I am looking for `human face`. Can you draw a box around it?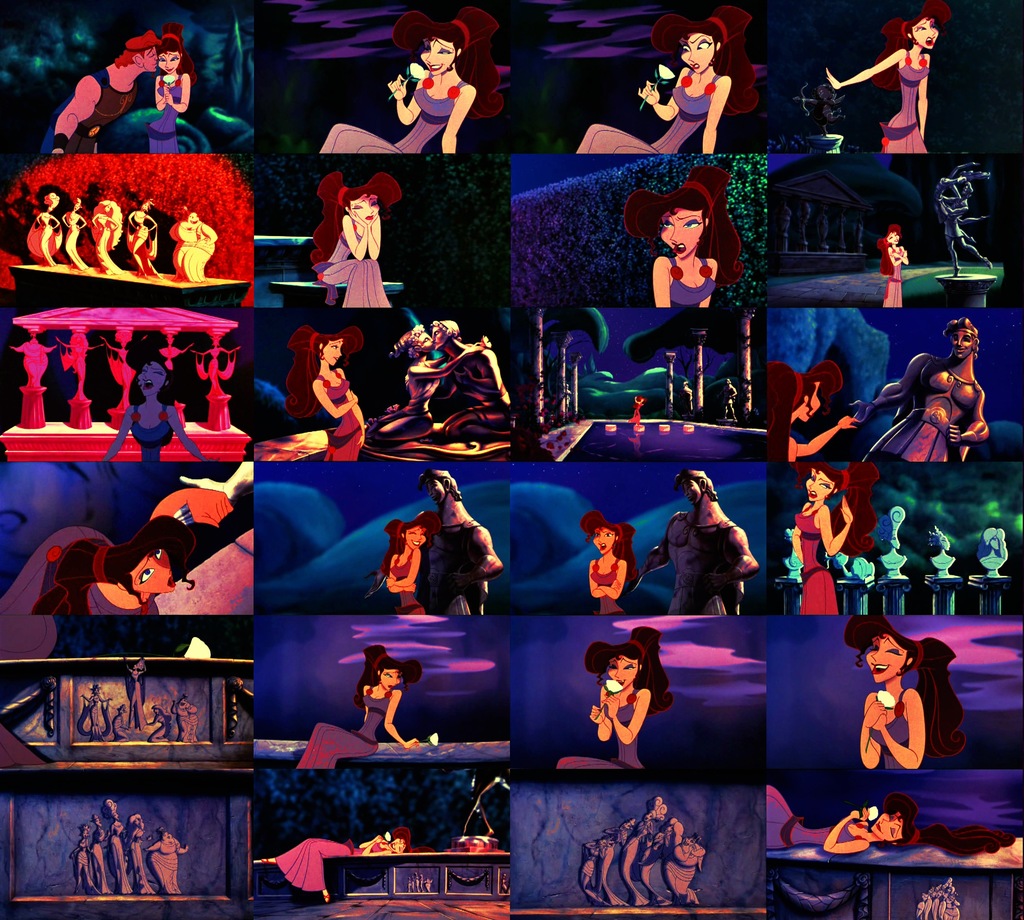
Sure, the bounding box is box(676, 32, 714, 70).
